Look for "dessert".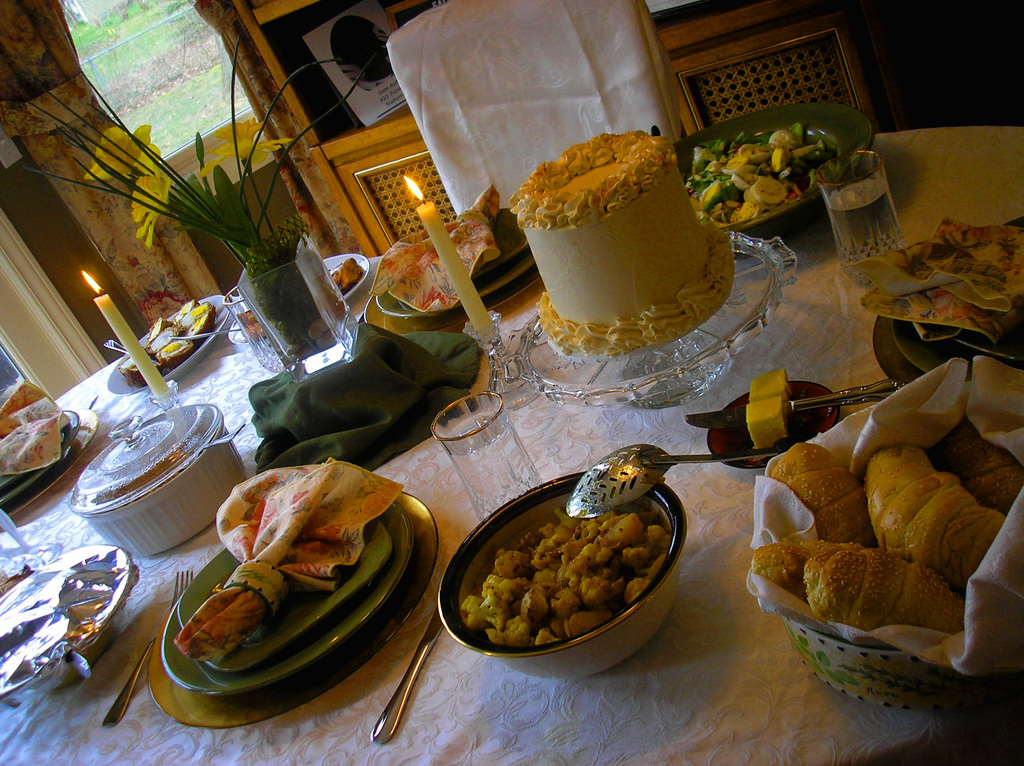
Found: 158:324:177:353.
